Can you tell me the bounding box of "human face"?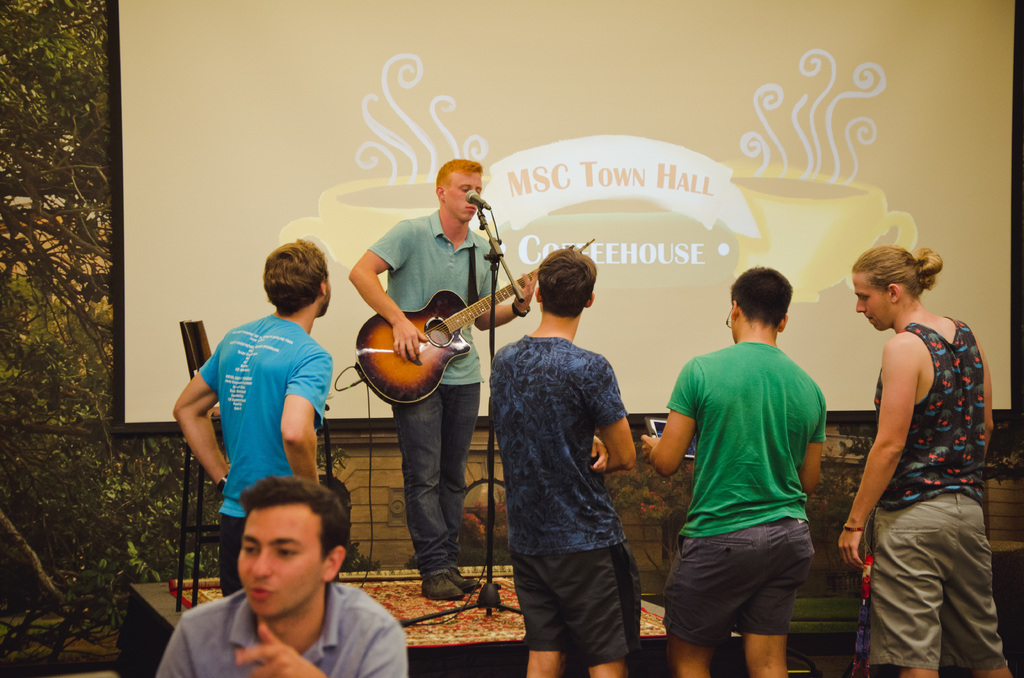
317:276:333:319.
